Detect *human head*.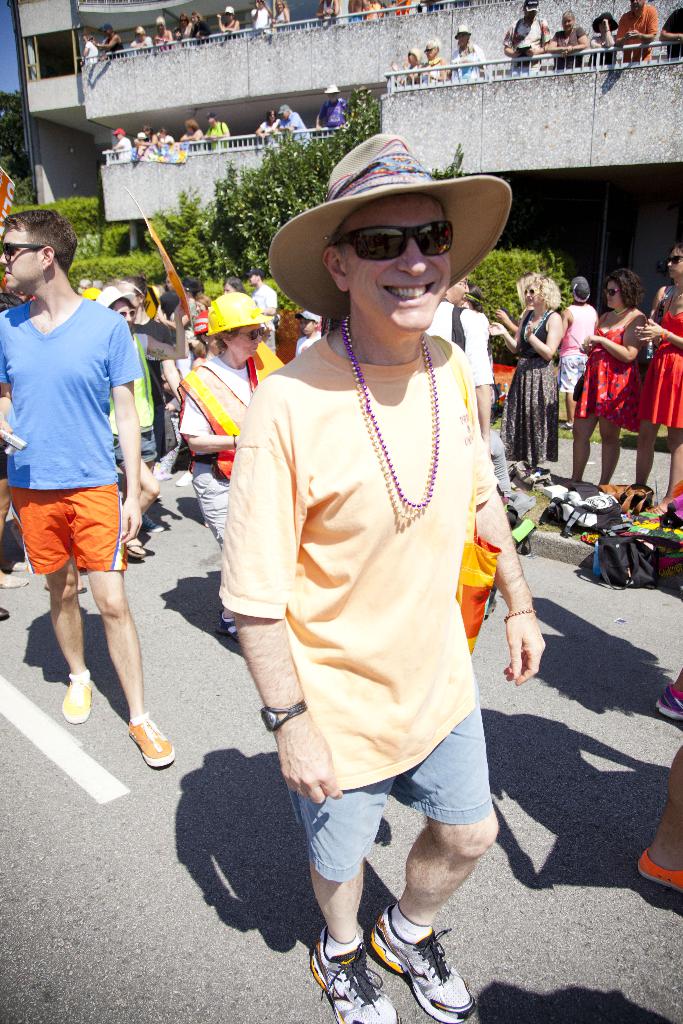
Detected at bbox=[462, 285, 484, 312].
